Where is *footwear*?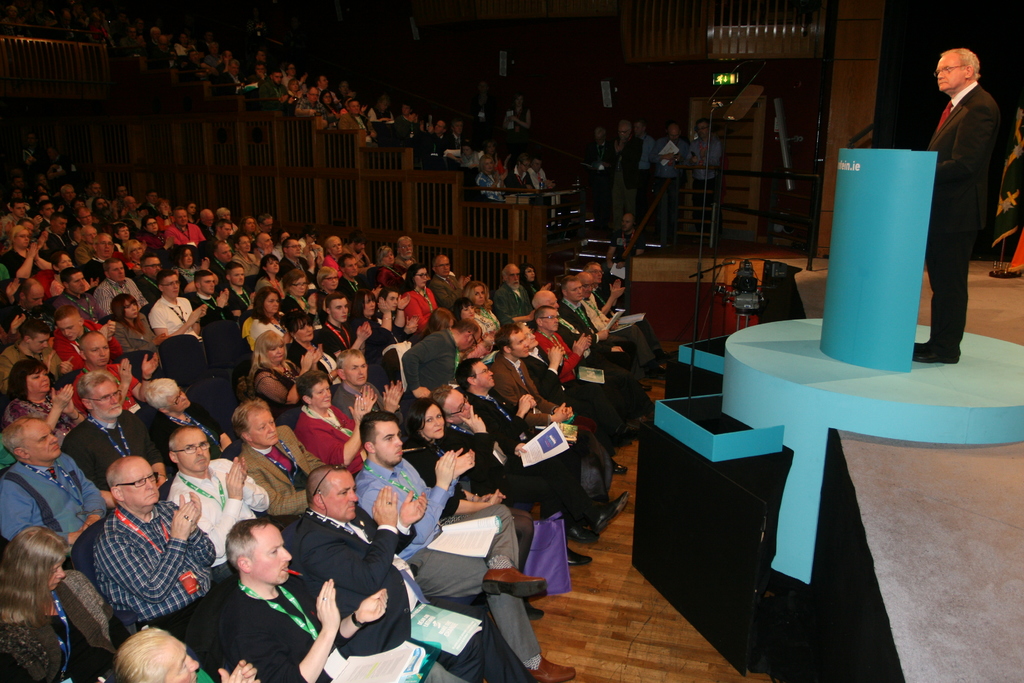
<bbox>640, 362, 668, 380</bbox>.
